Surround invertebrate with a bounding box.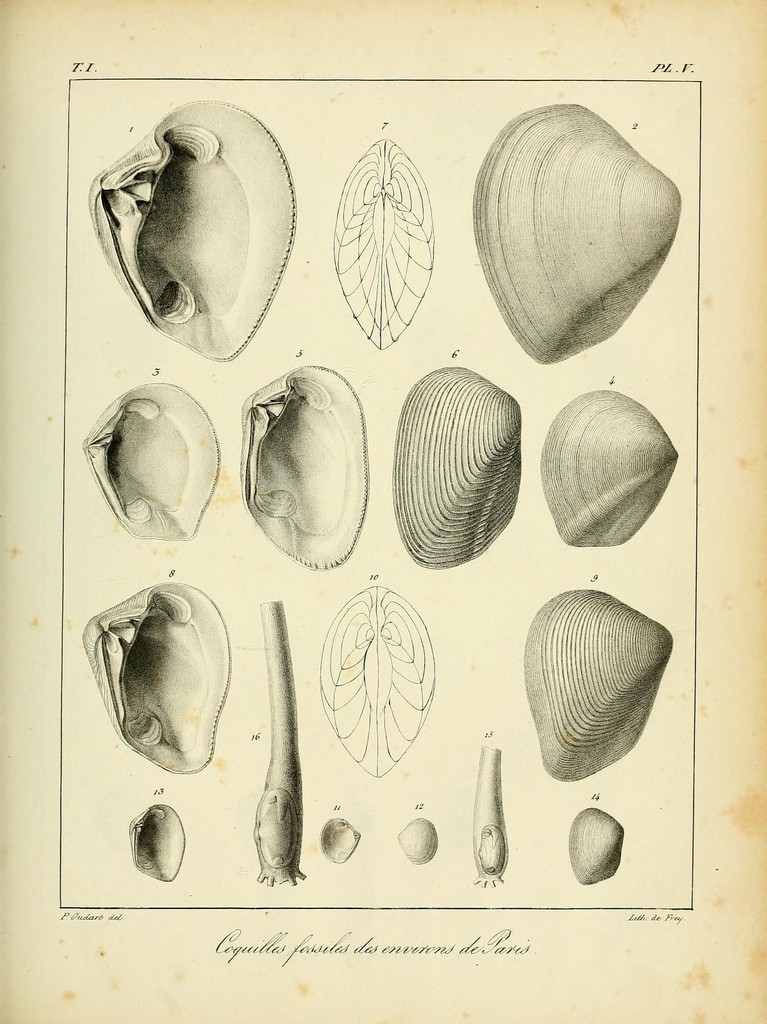
detection(472, 101, 682, 369).
